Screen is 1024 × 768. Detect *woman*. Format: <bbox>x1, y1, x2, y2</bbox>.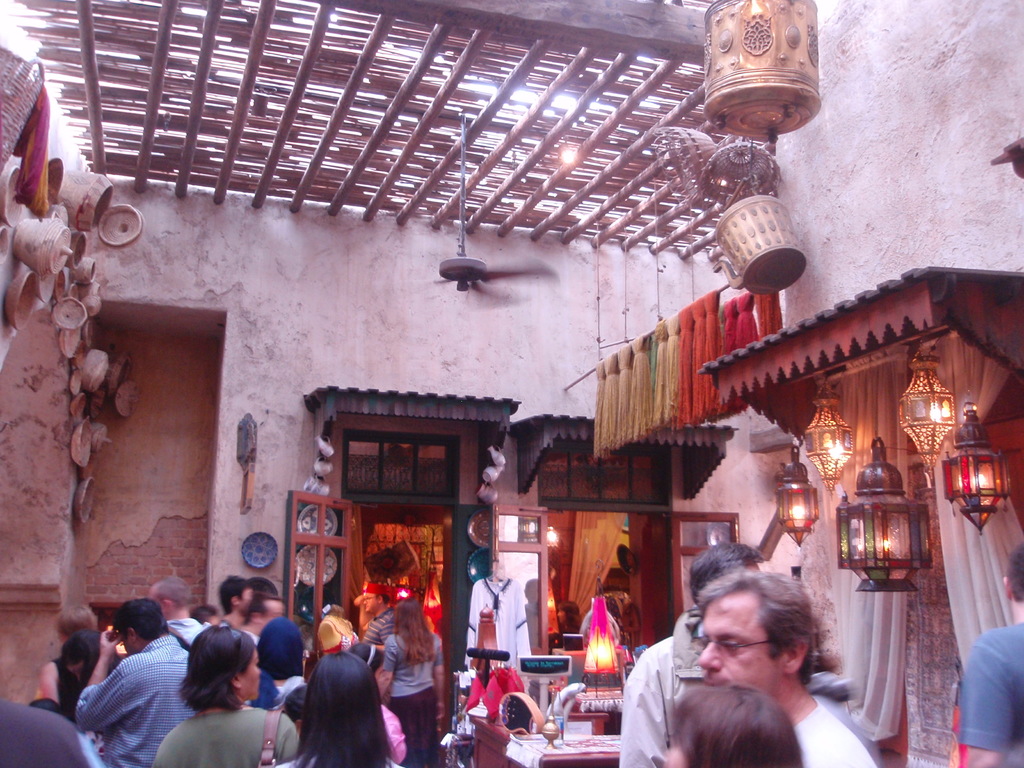
<bbox>68, 621, 101, 705</bbox>.
